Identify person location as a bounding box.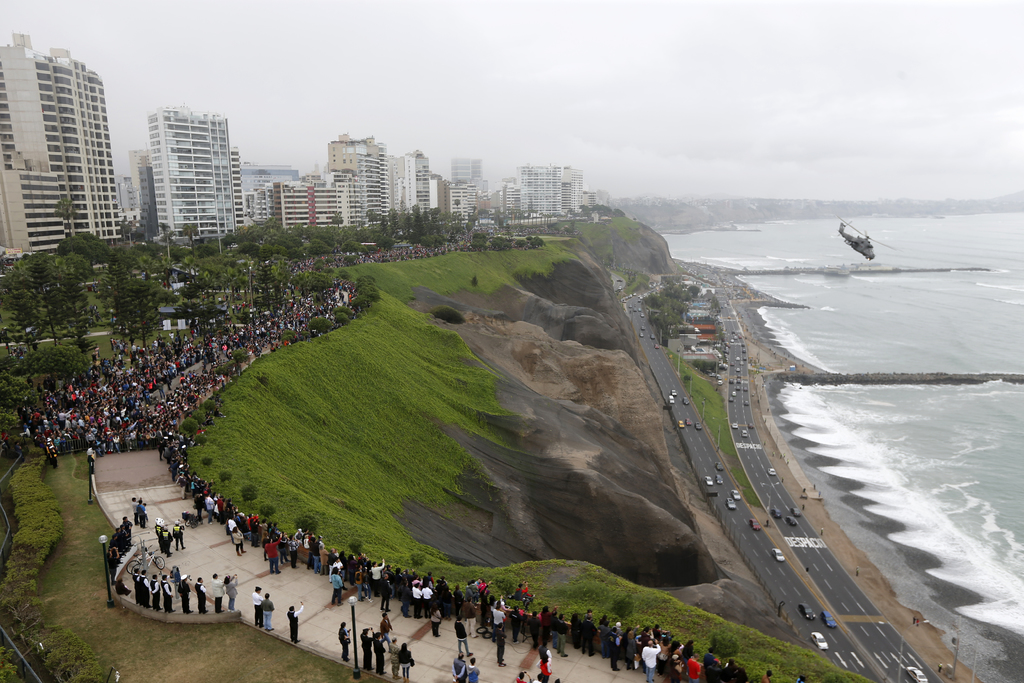
BBox(396, 636, 417, 682).
